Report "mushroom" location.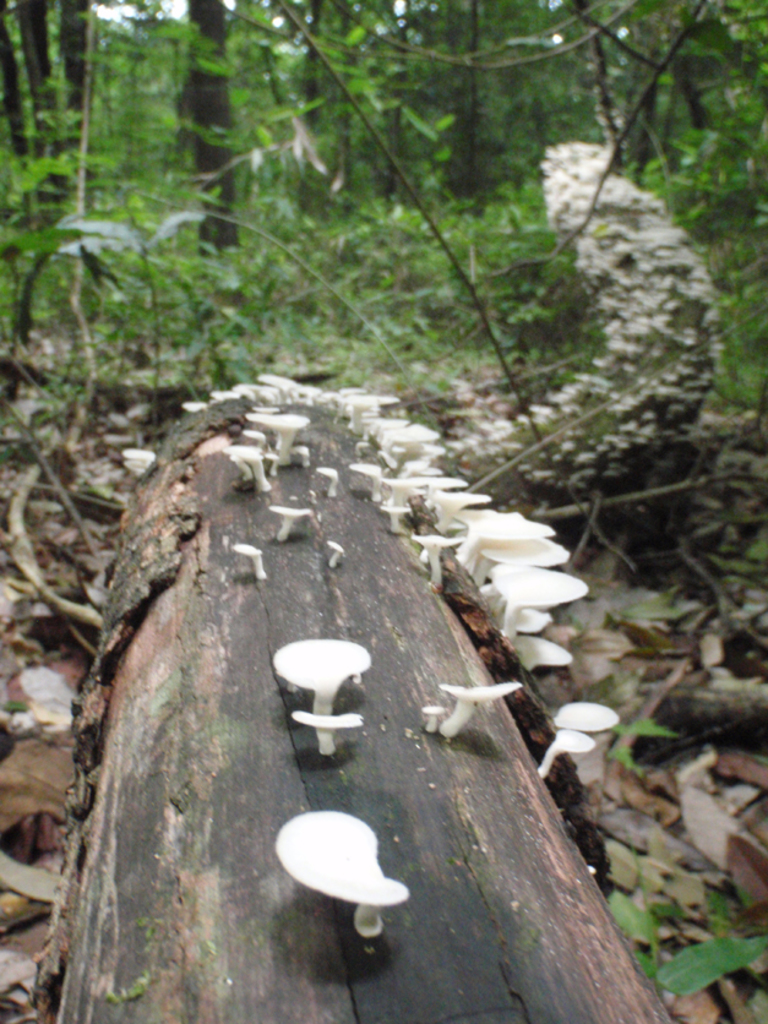
Report: select_region(272, 808, 412, 938).
